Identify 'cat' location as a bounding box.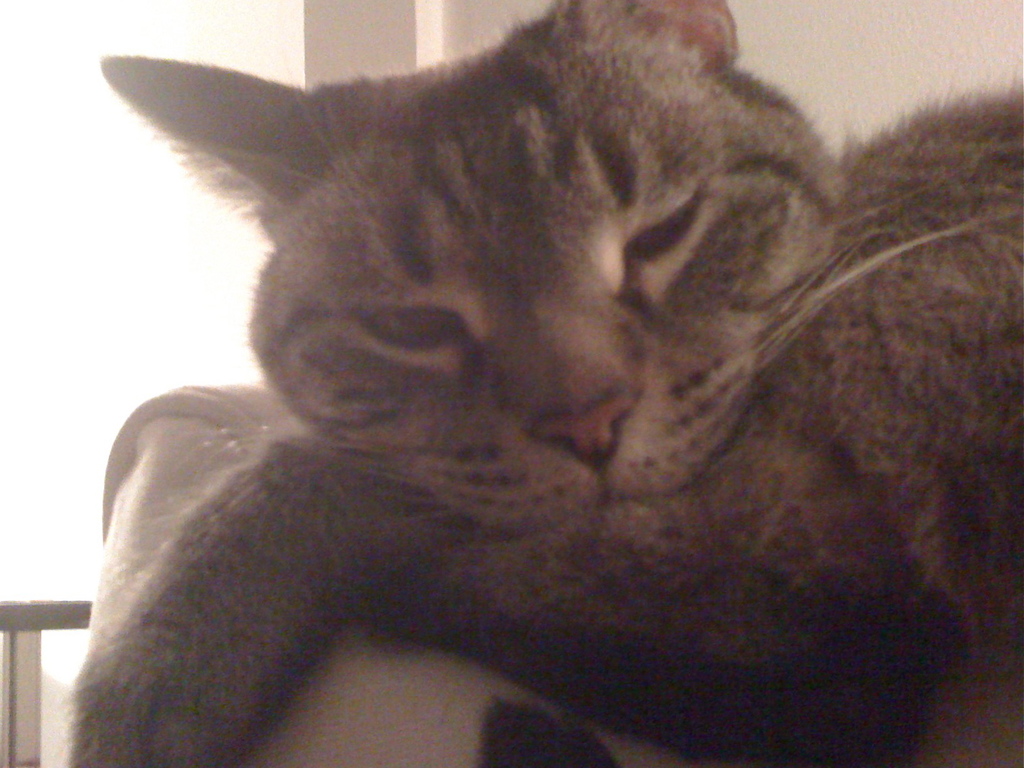
left=59, top=0, right=1023, bottom=767.
